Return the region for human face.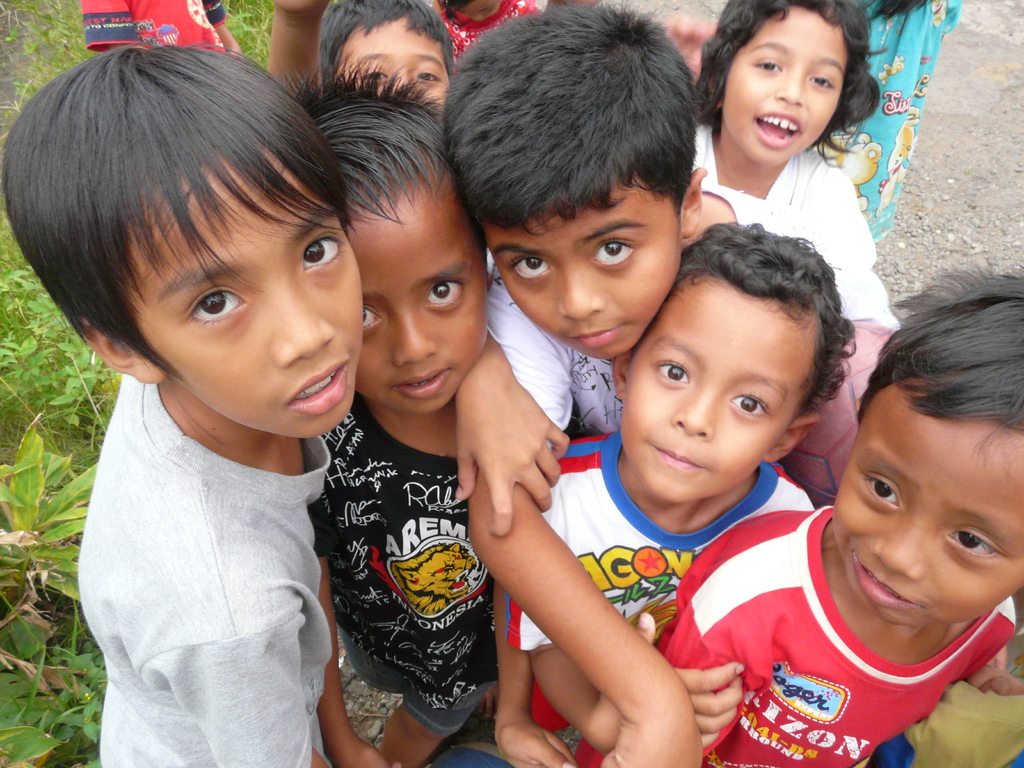
624, 264, 842, 518.
